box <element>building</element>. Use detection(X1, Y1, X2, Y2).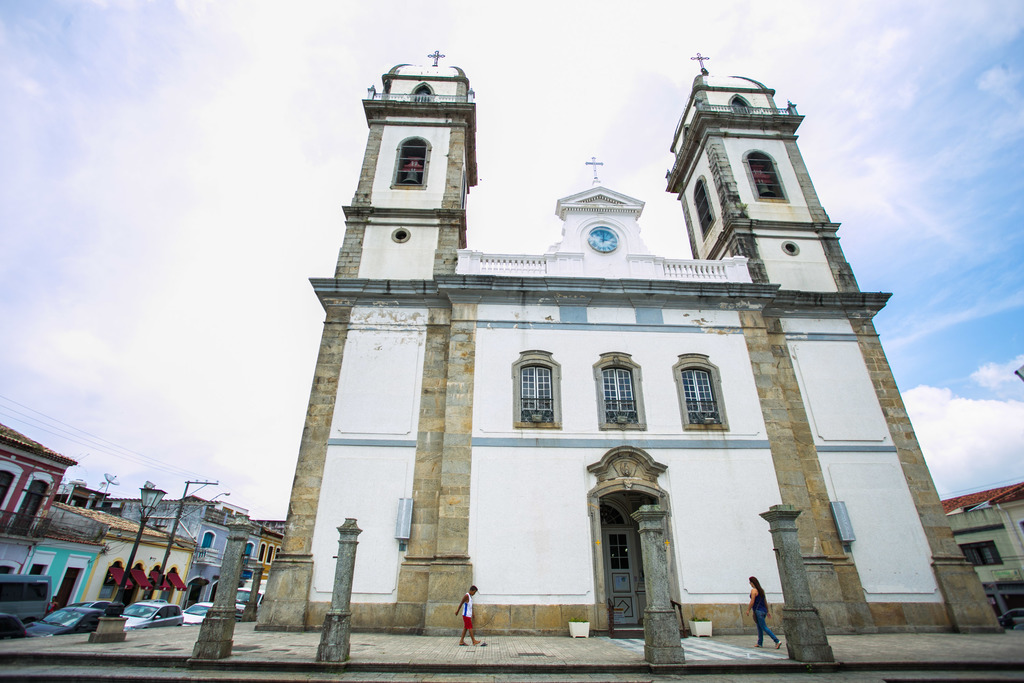
detection(941, 479, 1023, 591).
